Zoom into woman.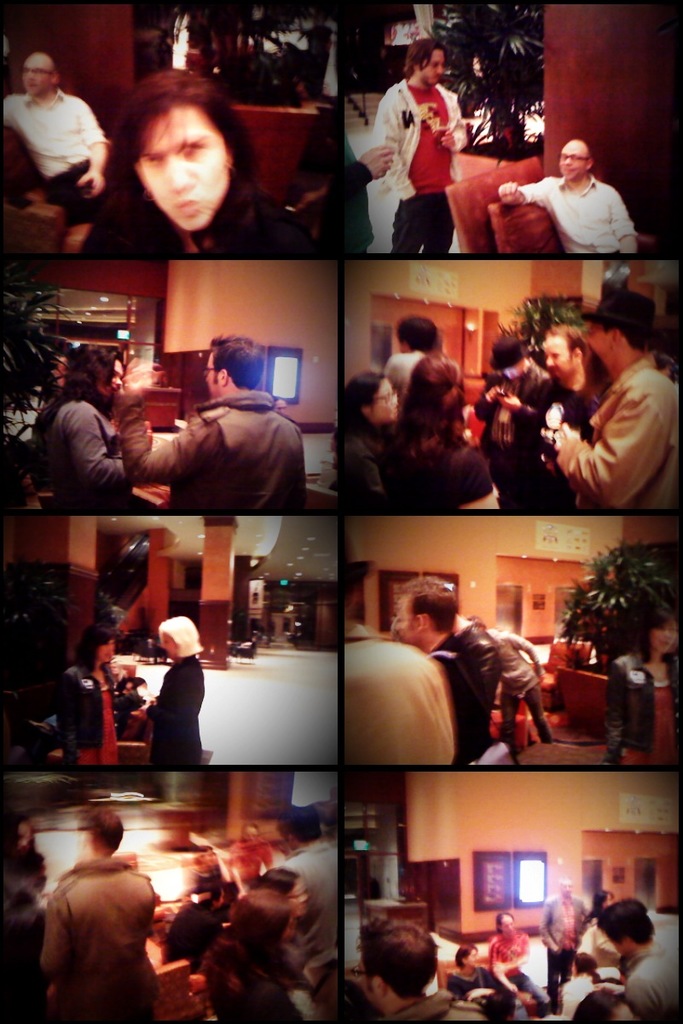
Zoom target: l=373, t=348, r=503, b=518.
